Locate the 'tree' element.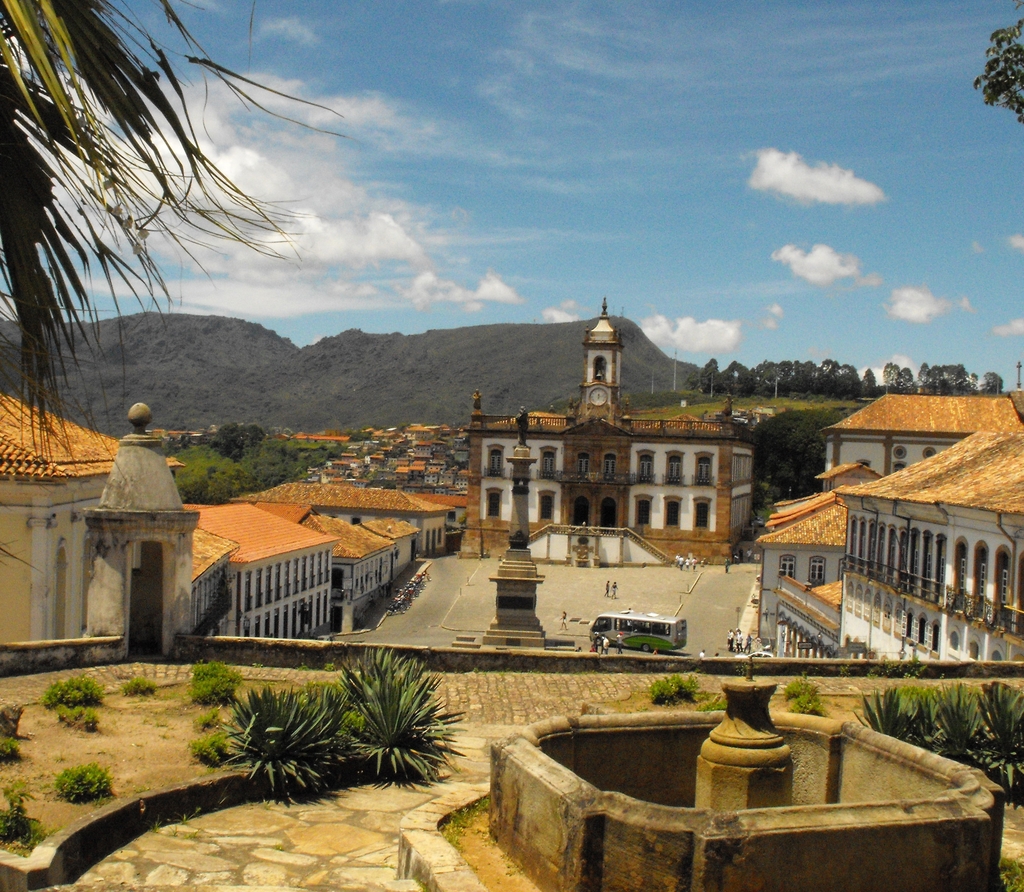
Element bbox: (860,366,876,397).
